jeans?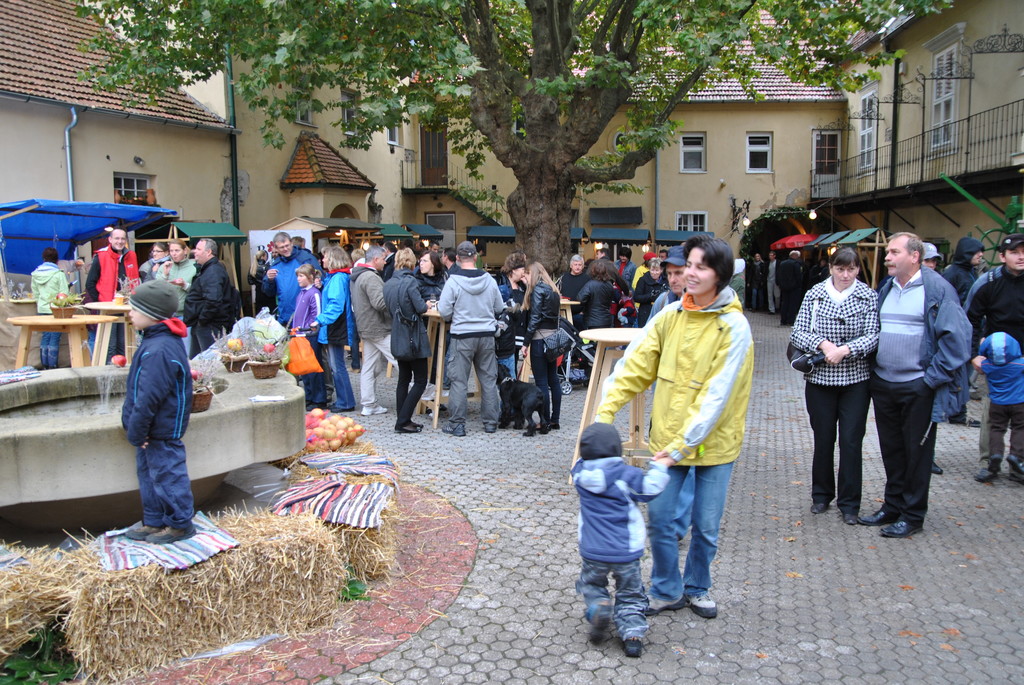
[866, 384, 930, 522]
